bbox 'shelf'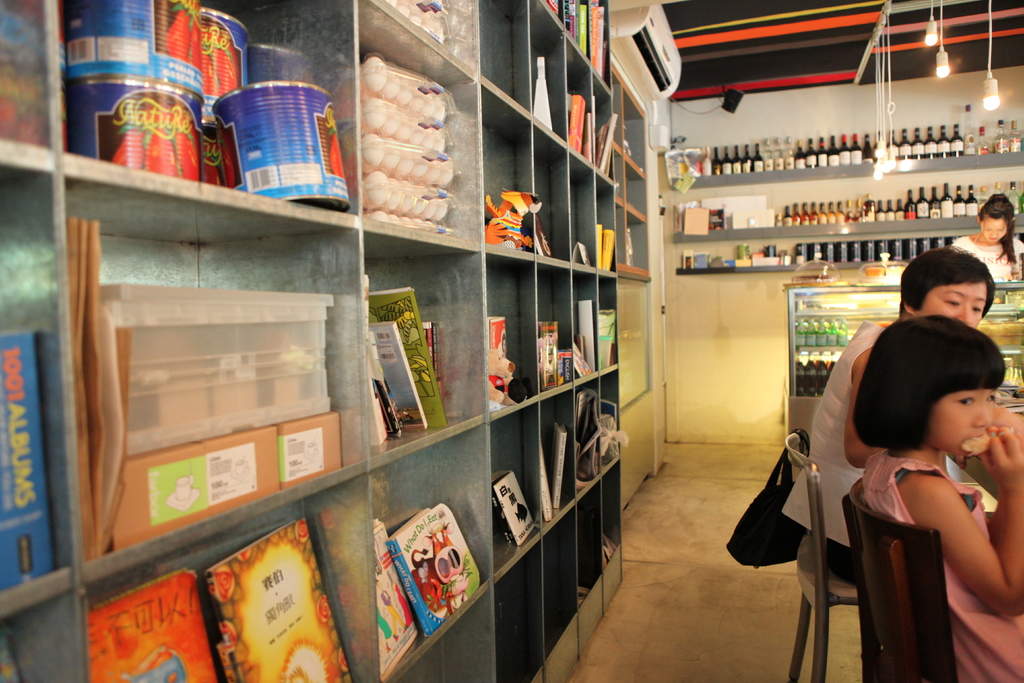
{"x1": 553, "y1": 155, "x2": 598, "y2": 256}
